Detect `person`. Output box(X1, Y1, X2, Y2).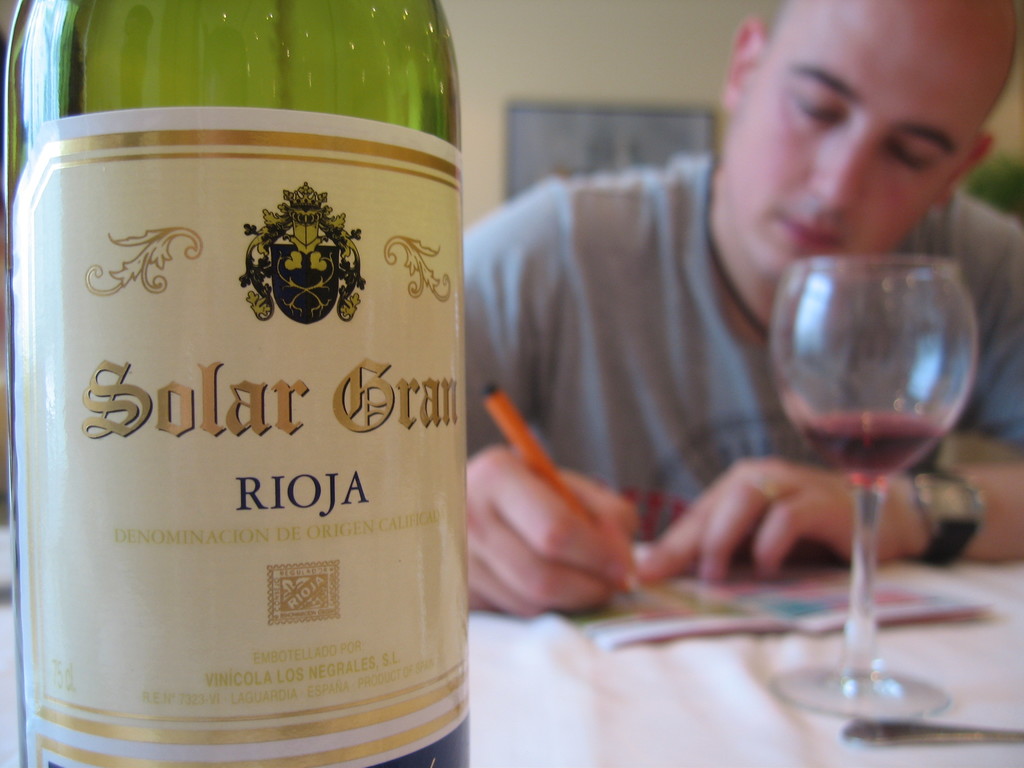
box(461, 0, 1023, 619).
